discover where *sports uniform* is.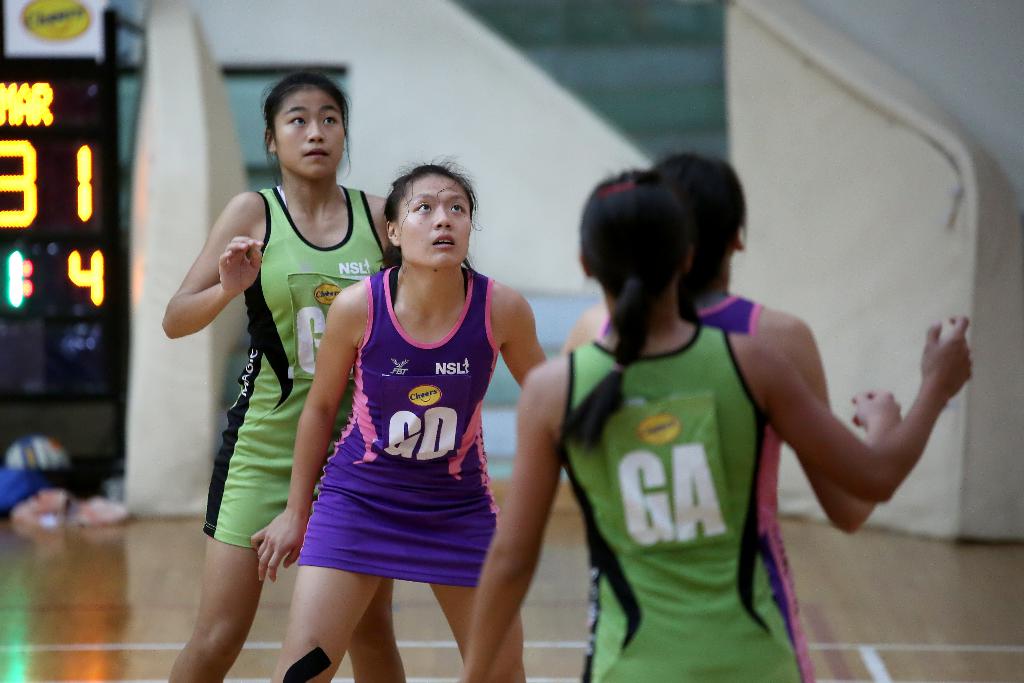
Discovered at (left=197, top=169, right=408, bottom=538).
